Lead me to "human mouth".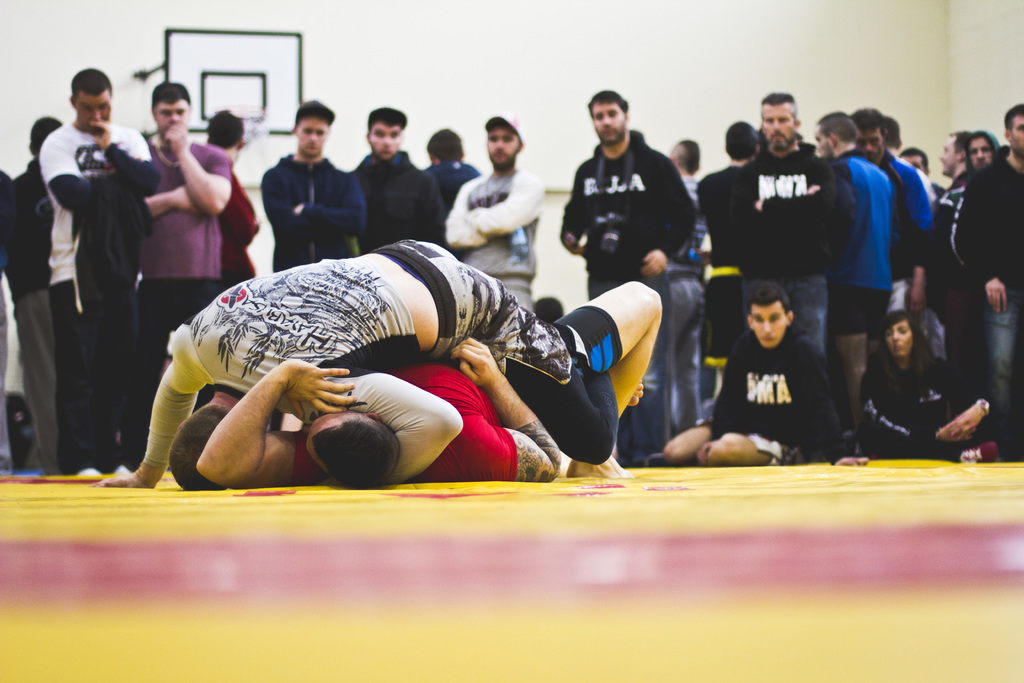
Lead to <bbox>976, 161, 986, 165</bbox>.
